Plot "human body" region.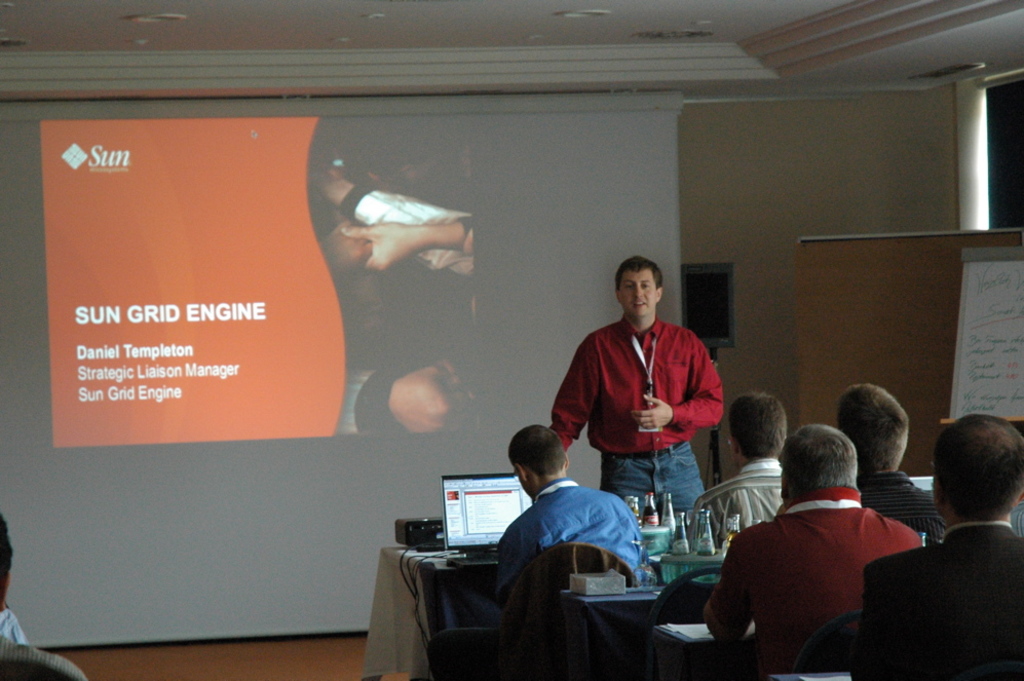
Plotted at 721, 416, 930, 671.
